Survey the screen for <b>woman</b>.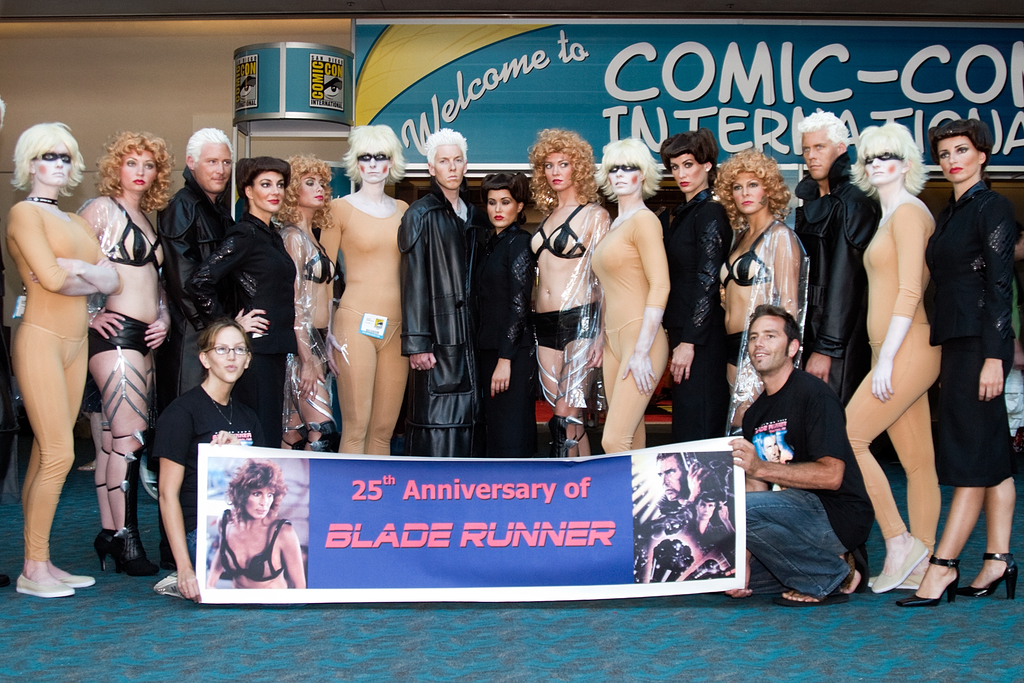
Survey found: <bbox>899, 120, 1023, 613</bbox>.
